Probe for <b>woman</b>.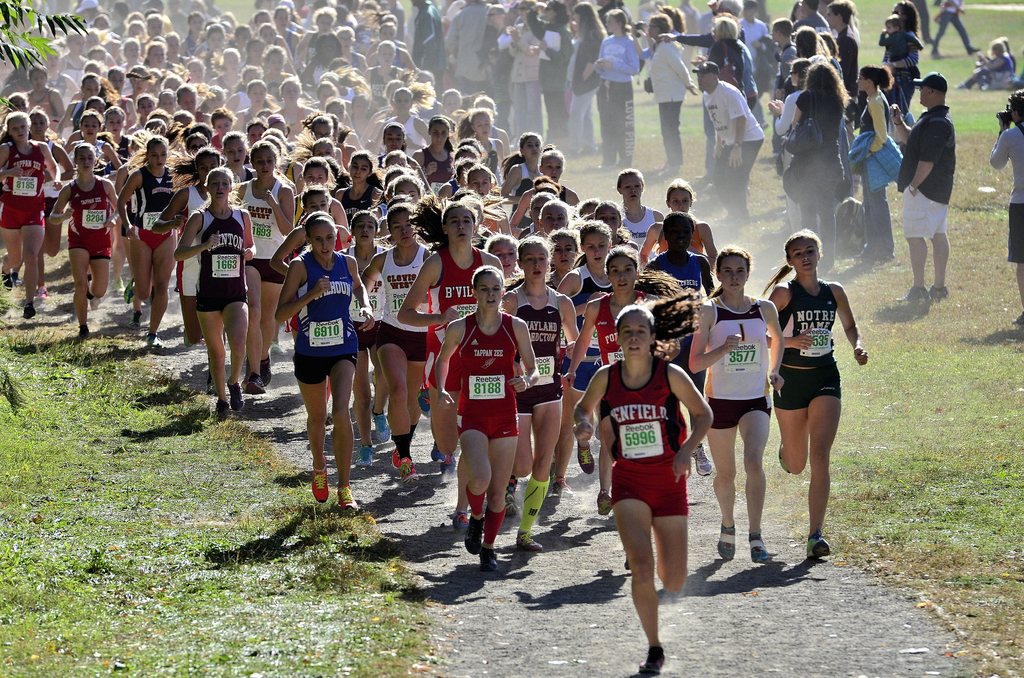
Probe result: <bbox>882, 5, 922, 110</bbox>.
